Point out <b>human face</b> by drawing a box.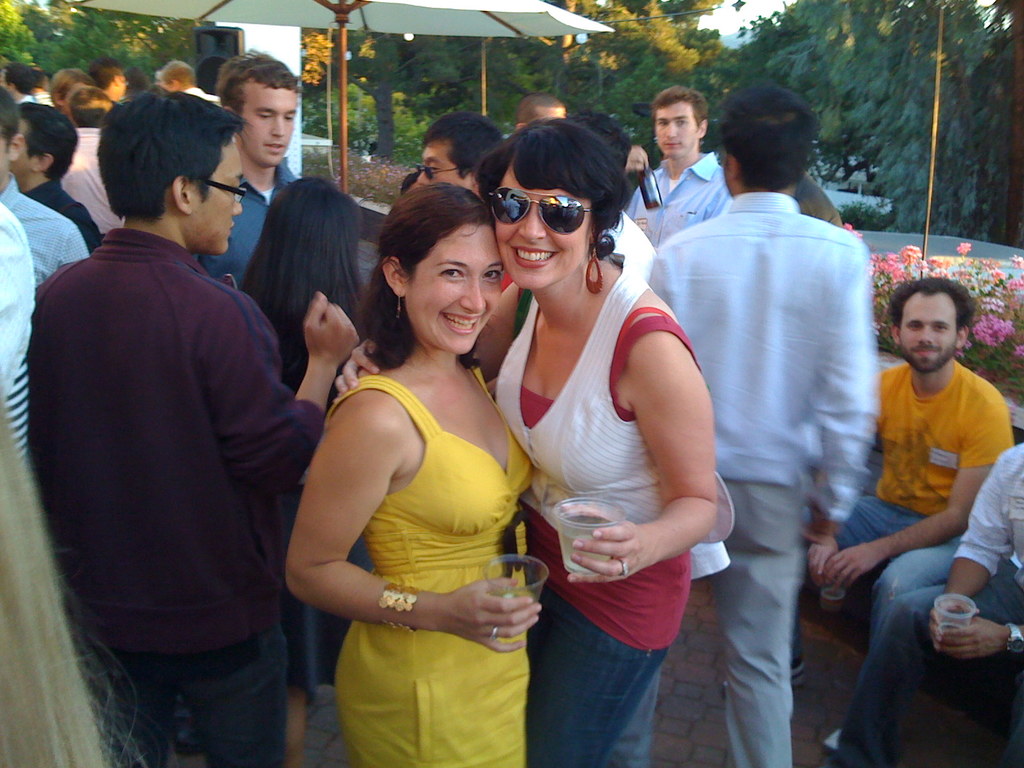
crop(654, 99, 701, 157).
